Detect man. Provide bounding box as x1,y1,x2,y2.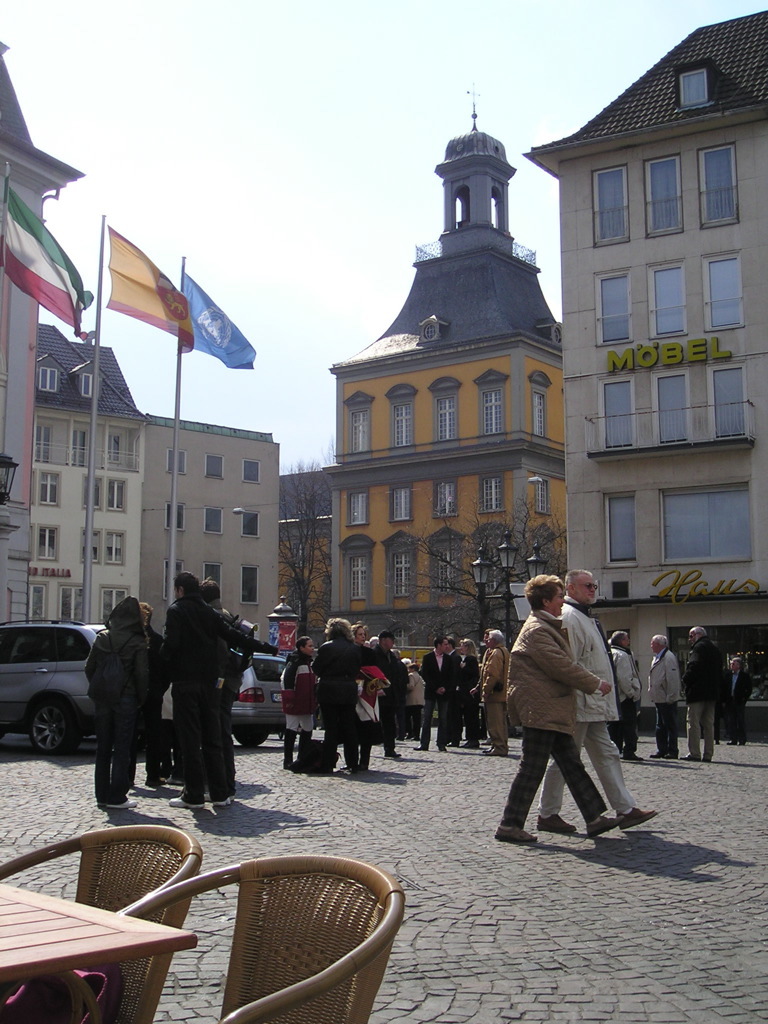
602,625,638,761.
